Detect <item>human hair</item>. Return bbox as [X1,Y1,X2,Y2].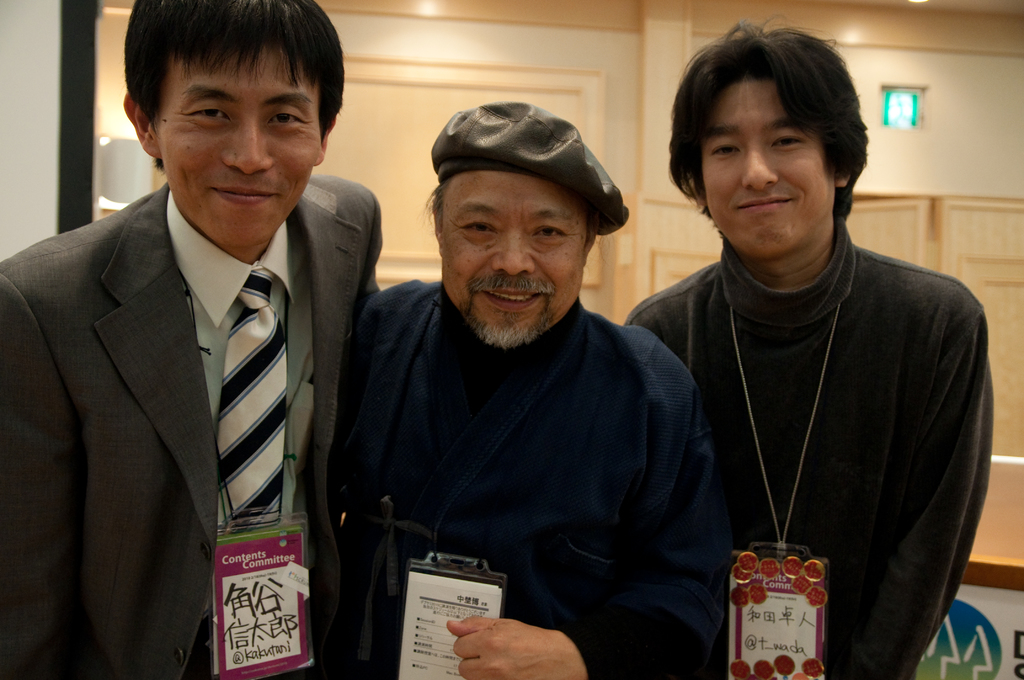
[426,182,450,223].
